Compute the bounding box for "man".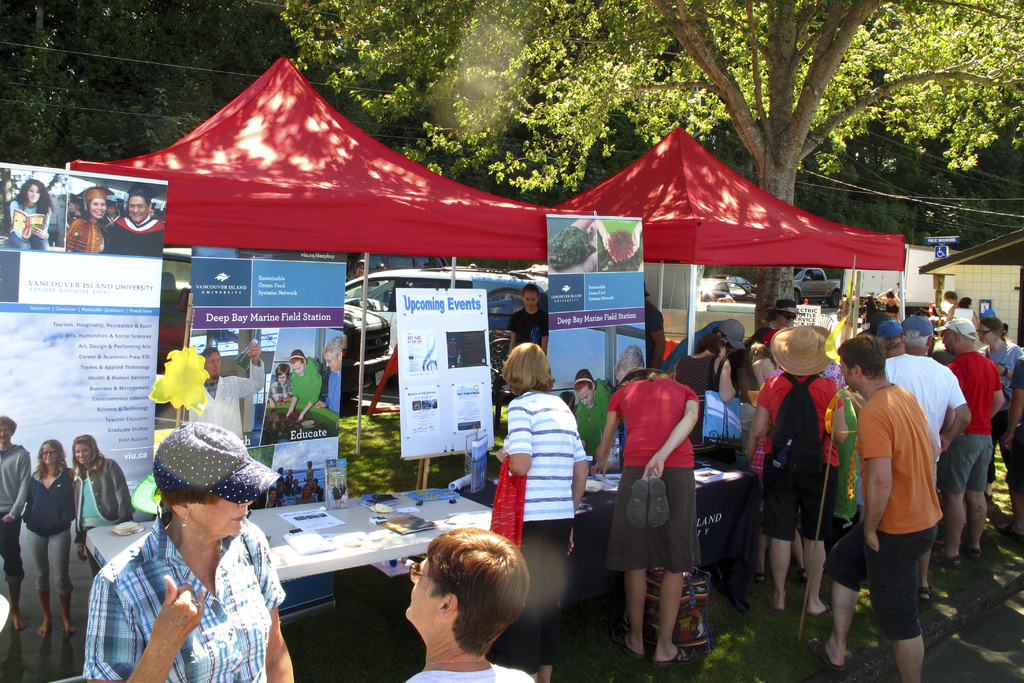
pyautogui.locateOnScreen(815, 329, 944, 682).
